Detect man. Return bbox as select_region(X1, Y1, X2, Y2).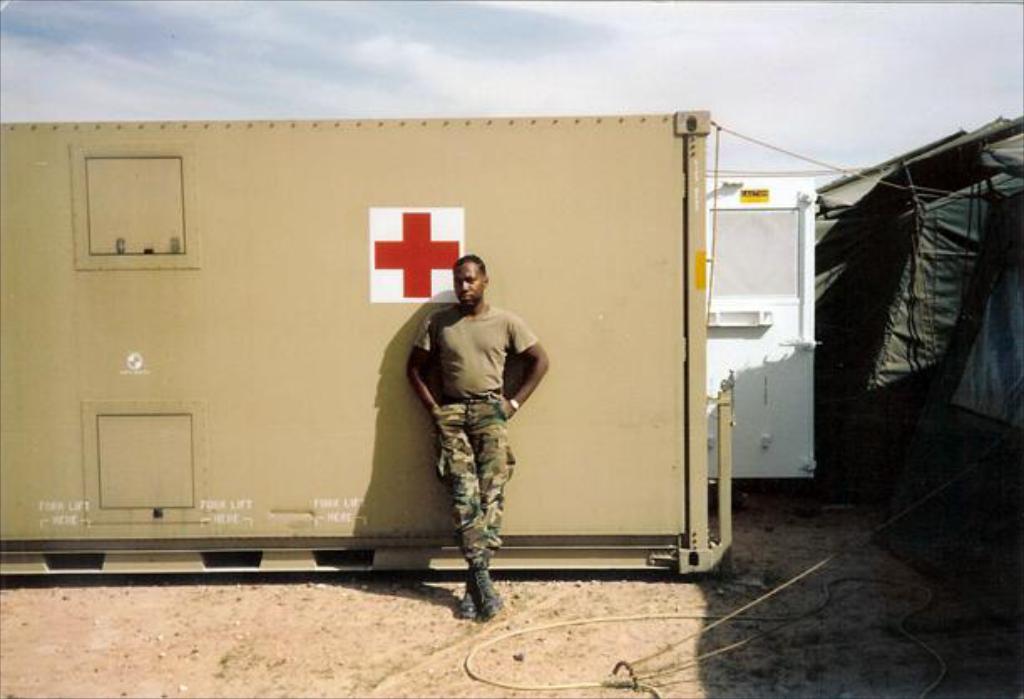
select_region(381, 232, 545, 599).
